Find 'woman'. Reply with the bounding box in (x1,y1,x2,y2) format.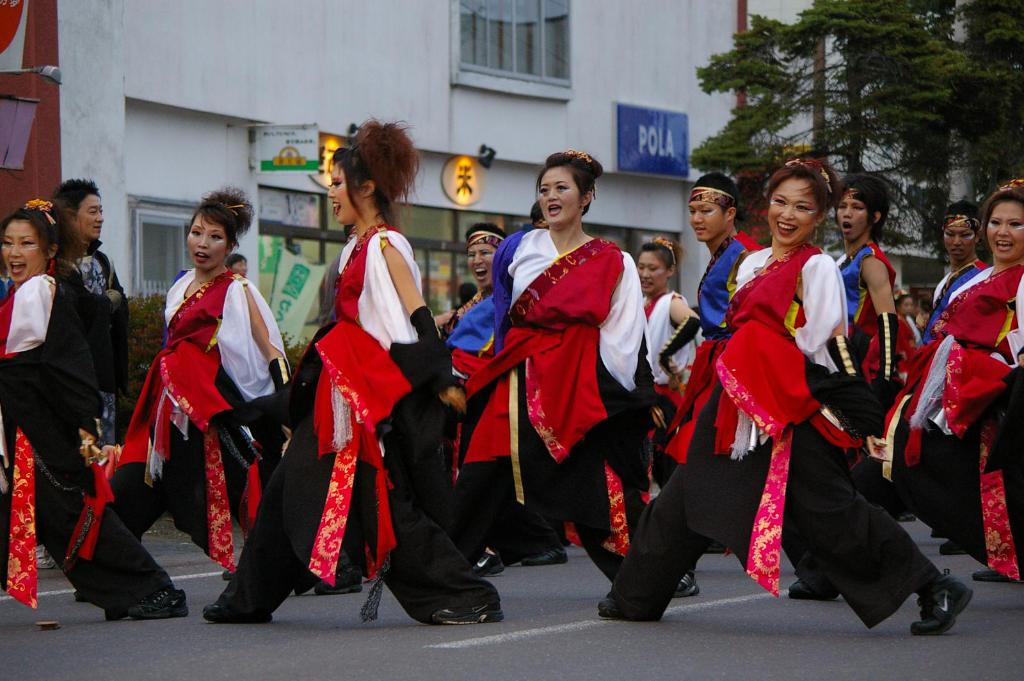
(467,159,636,582).
